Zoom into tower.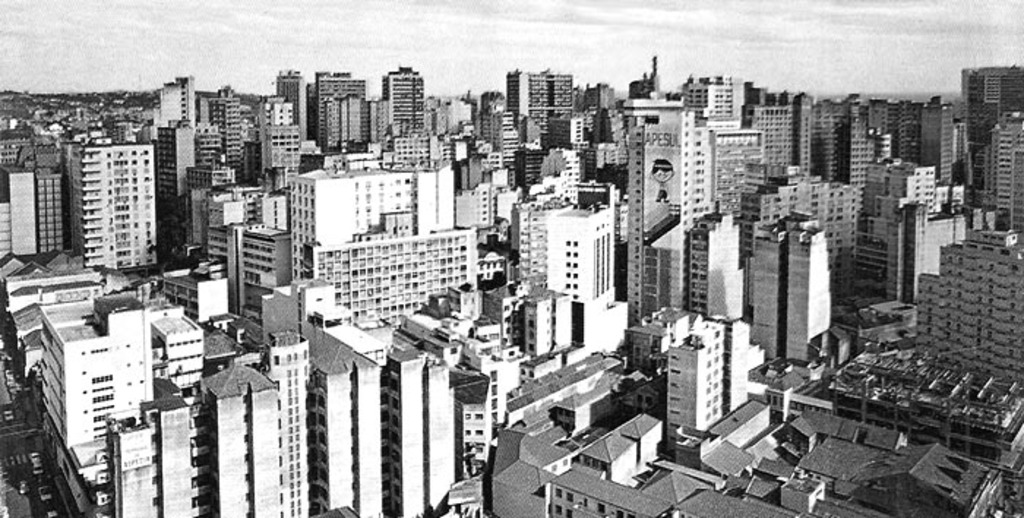
Zoom target: [left=516, top=274, right=573, bottom=359].
